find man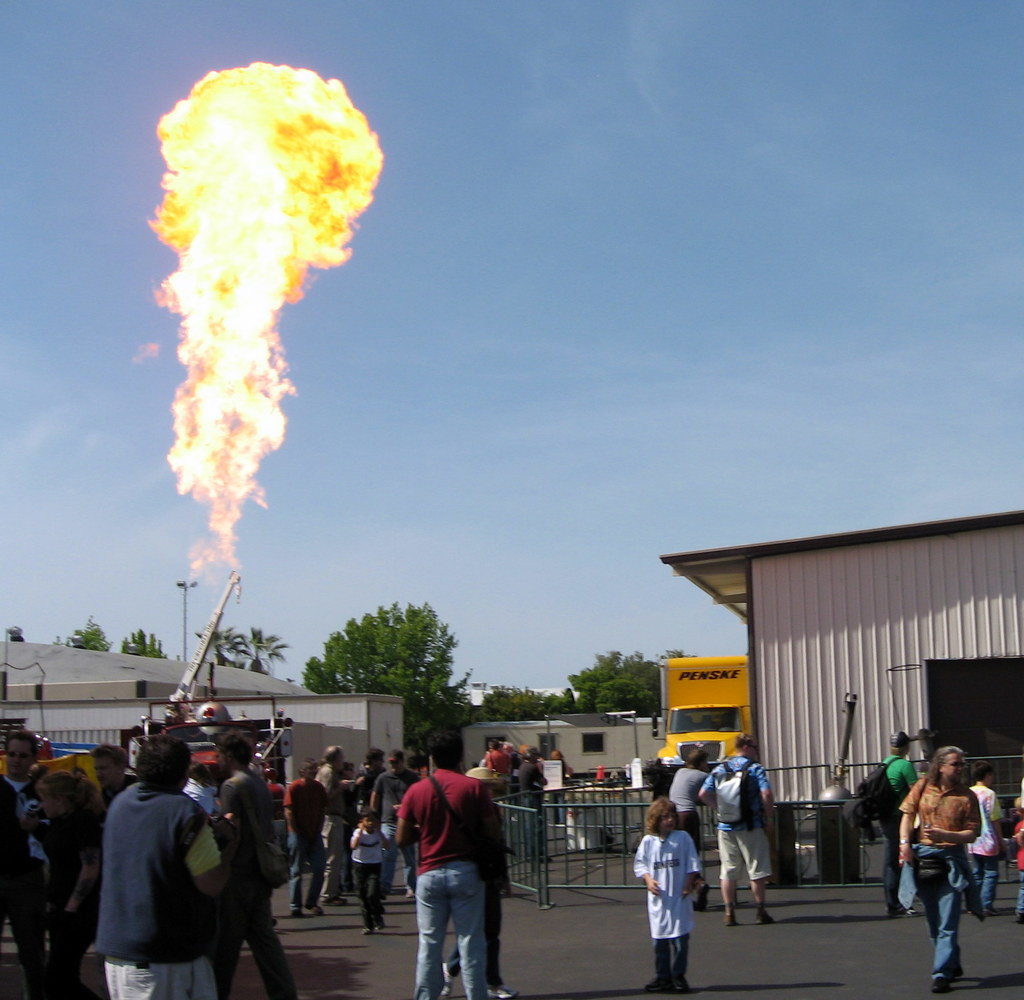
{"x1": 367, "y1": 757, "x2": 416, "y2": 898}
